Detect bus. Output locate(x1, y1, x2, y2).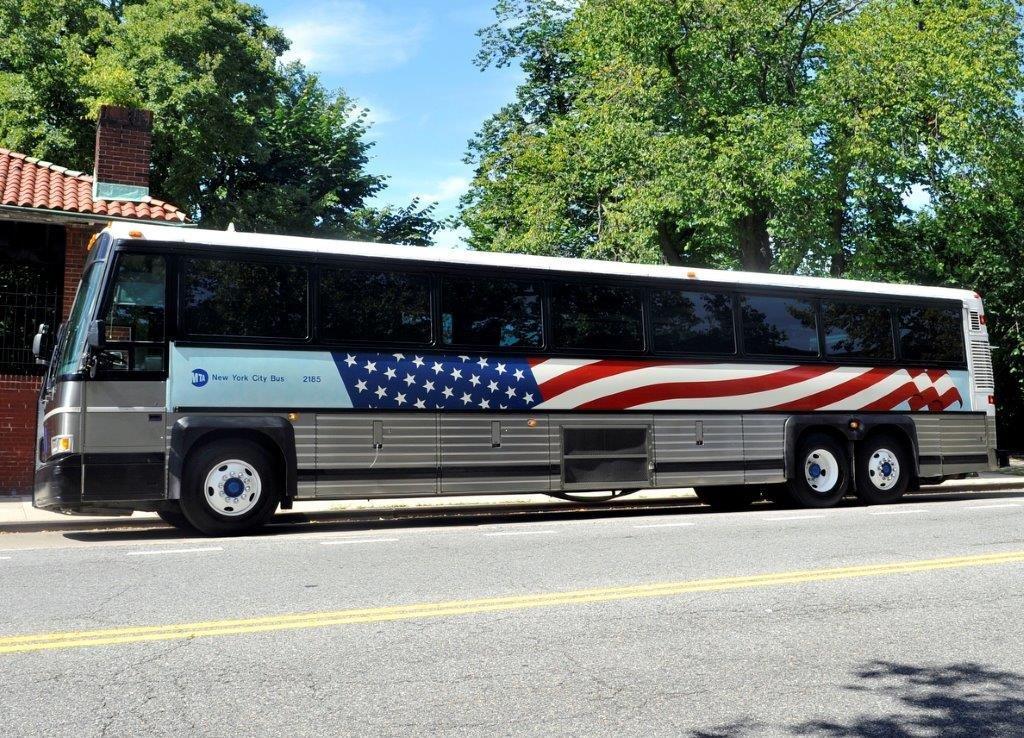
locate(35, 223, 1003, 537).
